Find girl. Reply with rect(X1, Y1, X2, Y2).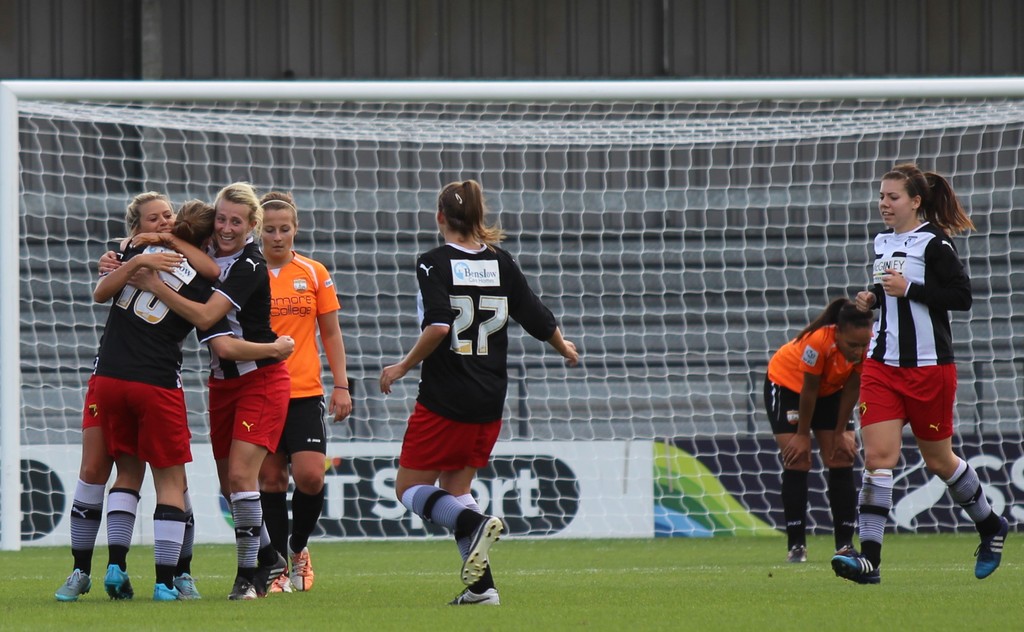
rect(833, 161, 1012, 582).
